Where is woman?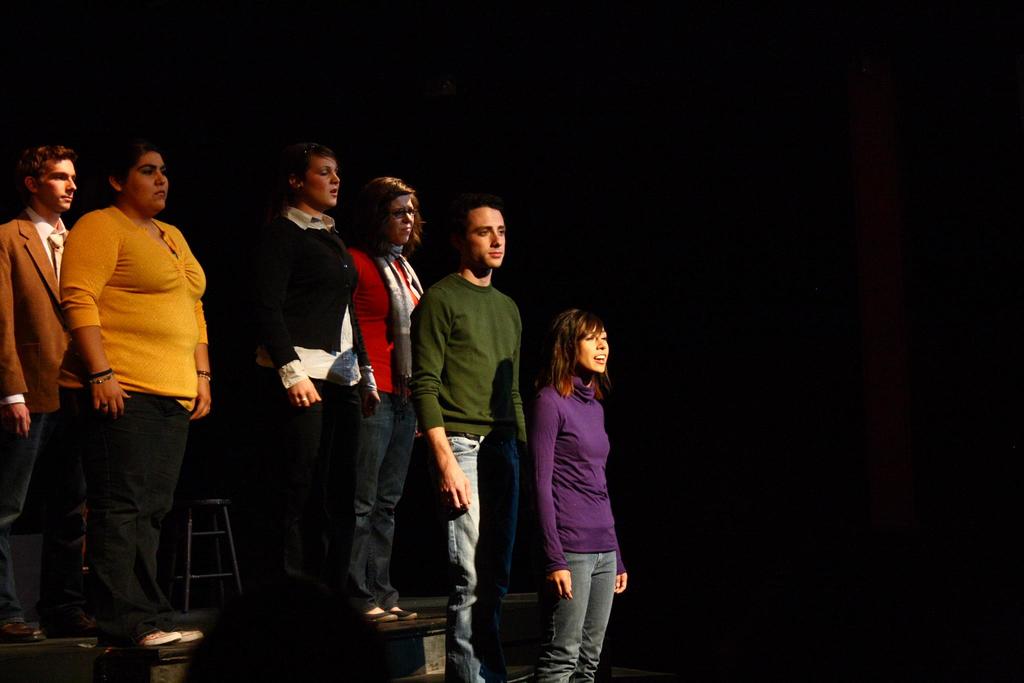
<region>531, 305, 637, 682</region>.
